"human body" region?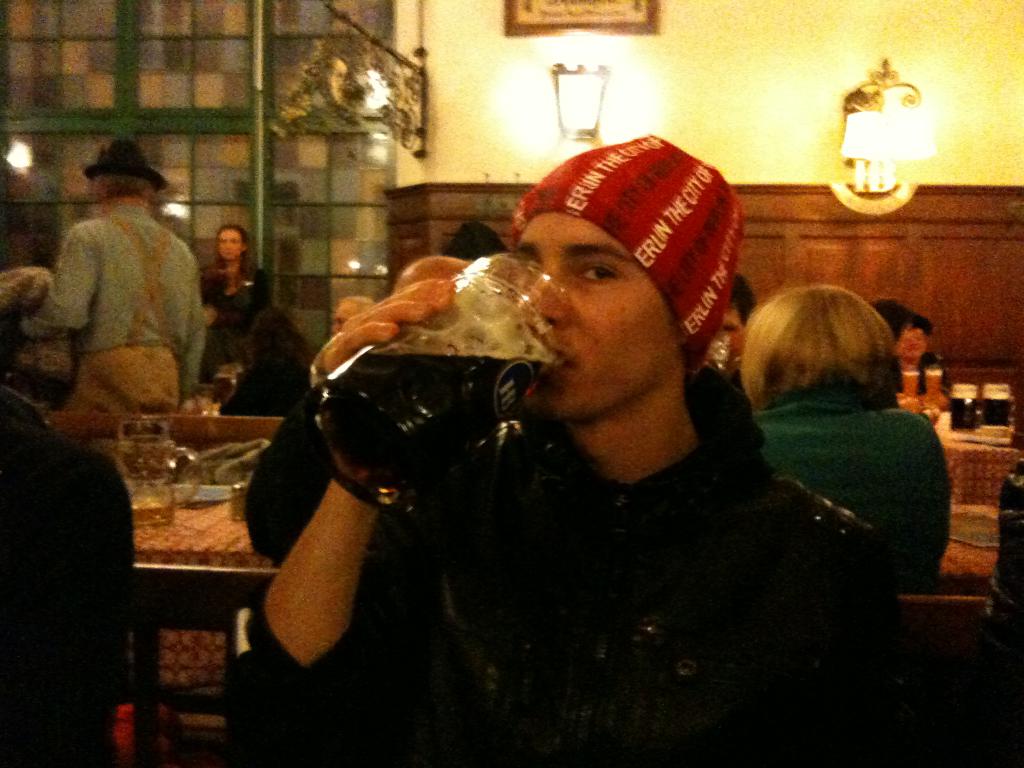
BBox(8, 139, 211, 431)
